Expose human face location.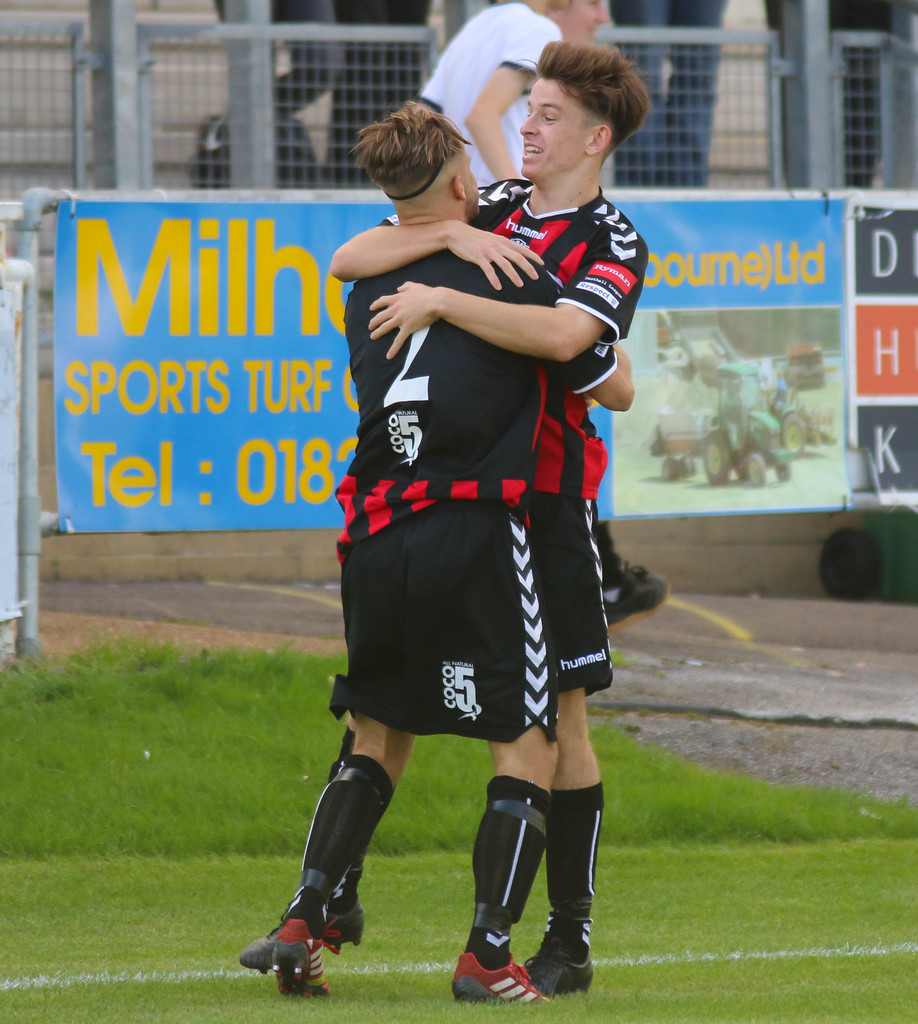
Exposed at l=521, t=77, r=589, b=180.
